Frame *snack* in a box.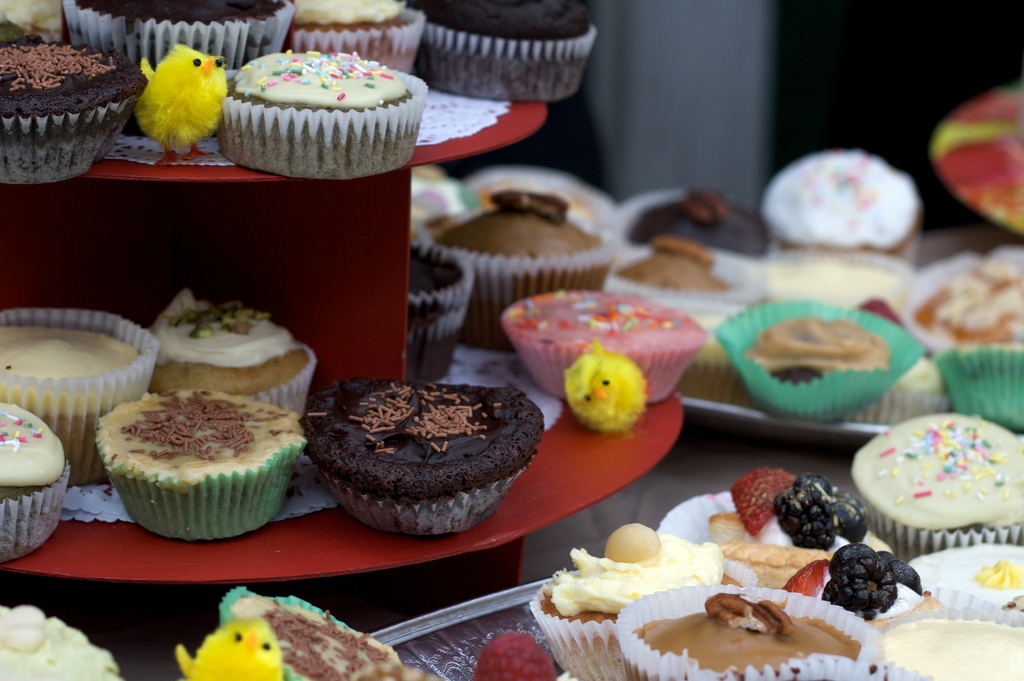
419, 207, 610, 349.
